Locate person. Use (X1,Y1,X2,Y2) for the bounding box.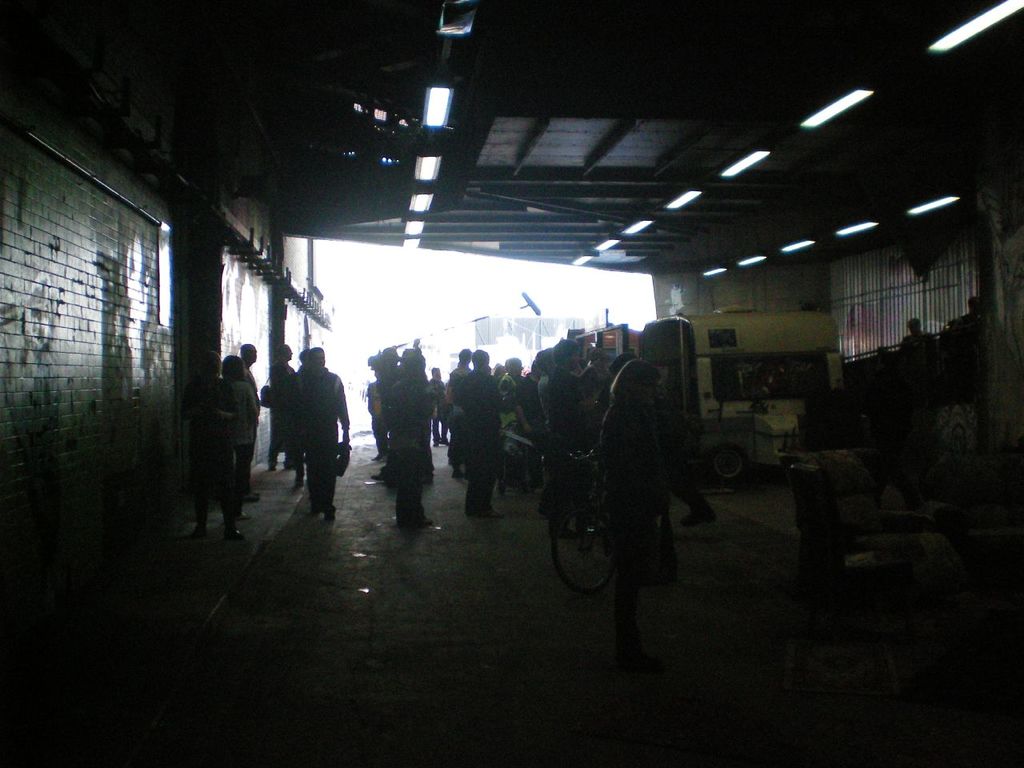
(237,344,257,406).
